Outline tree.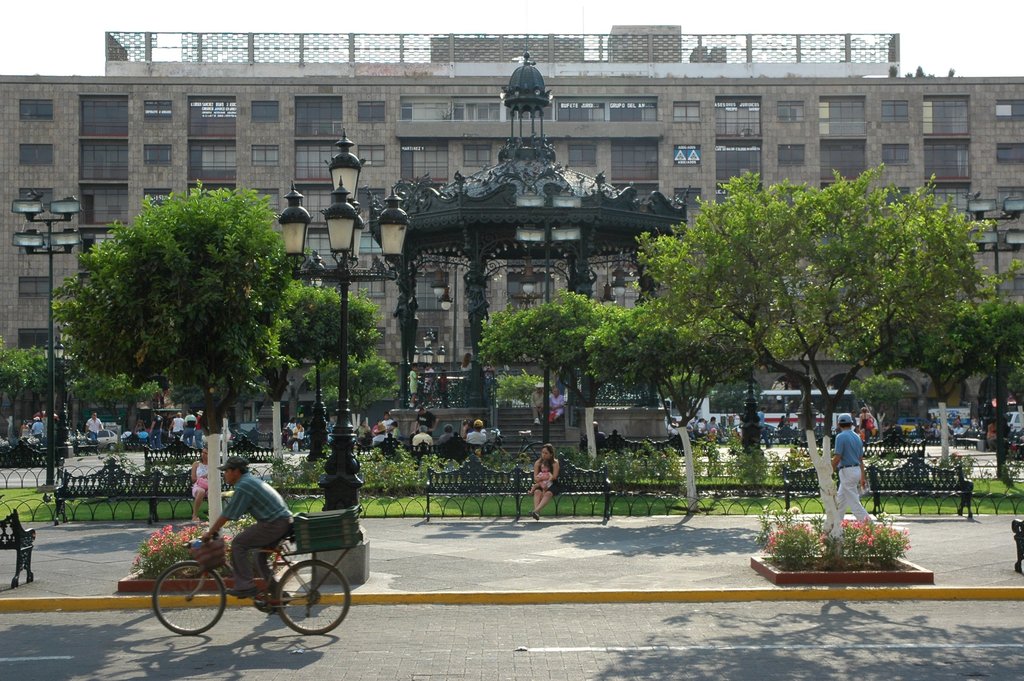
Outline: <region>267, 275, 381, 414</region>.
